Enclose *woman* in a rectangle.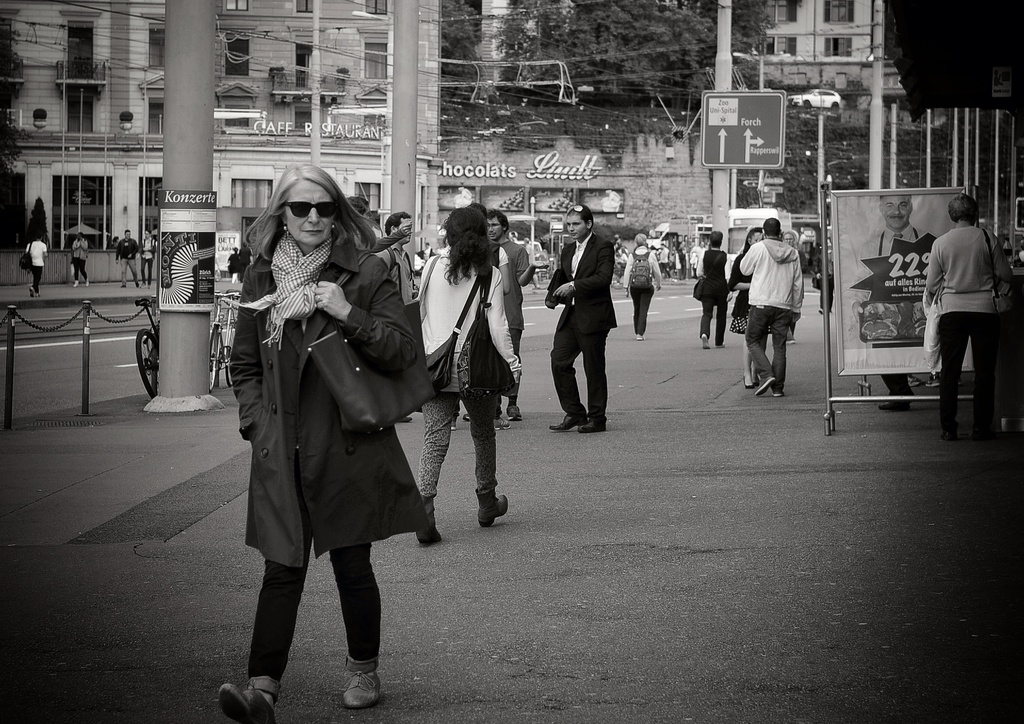
(778, 227, 808, 341).
